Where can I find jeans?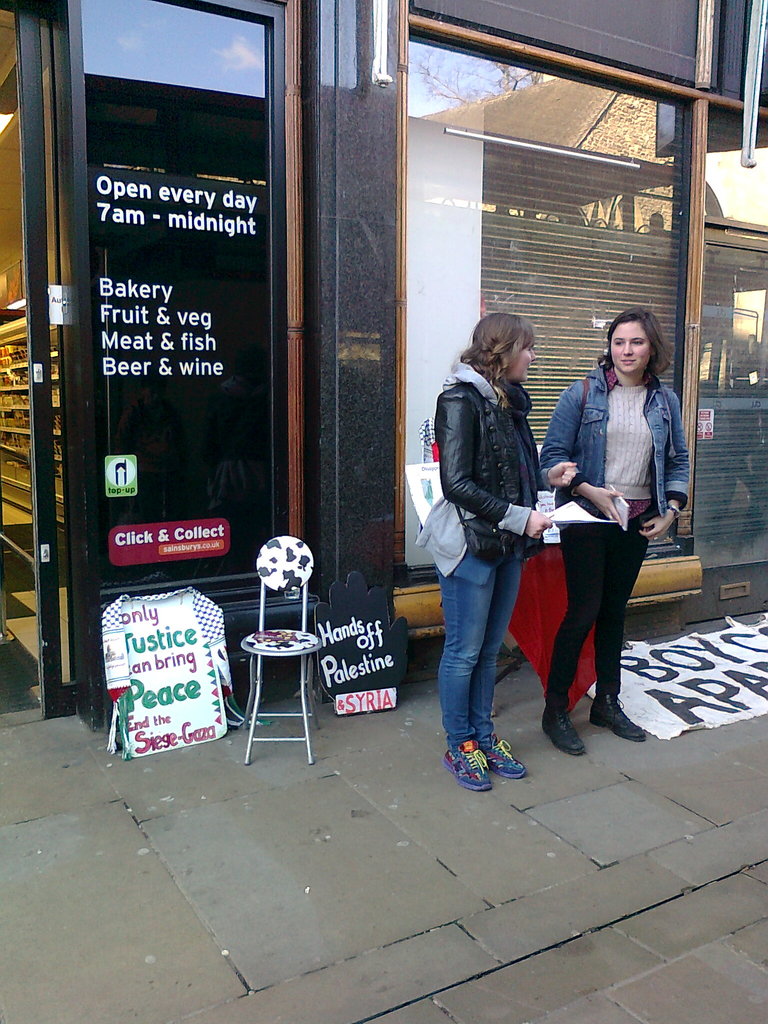
You can find it at {"left": 443, "top": 549, "right": 523, "bottom": 761}.
